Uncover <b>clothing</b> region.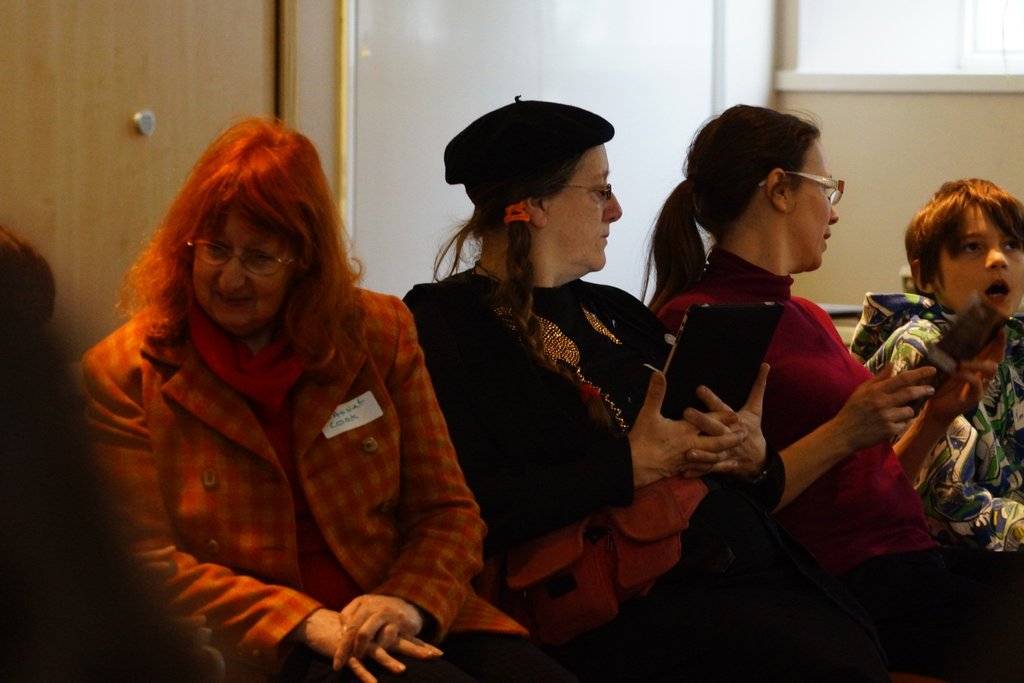
Uncovered: bbox=[851, 290, 1023, 589].
